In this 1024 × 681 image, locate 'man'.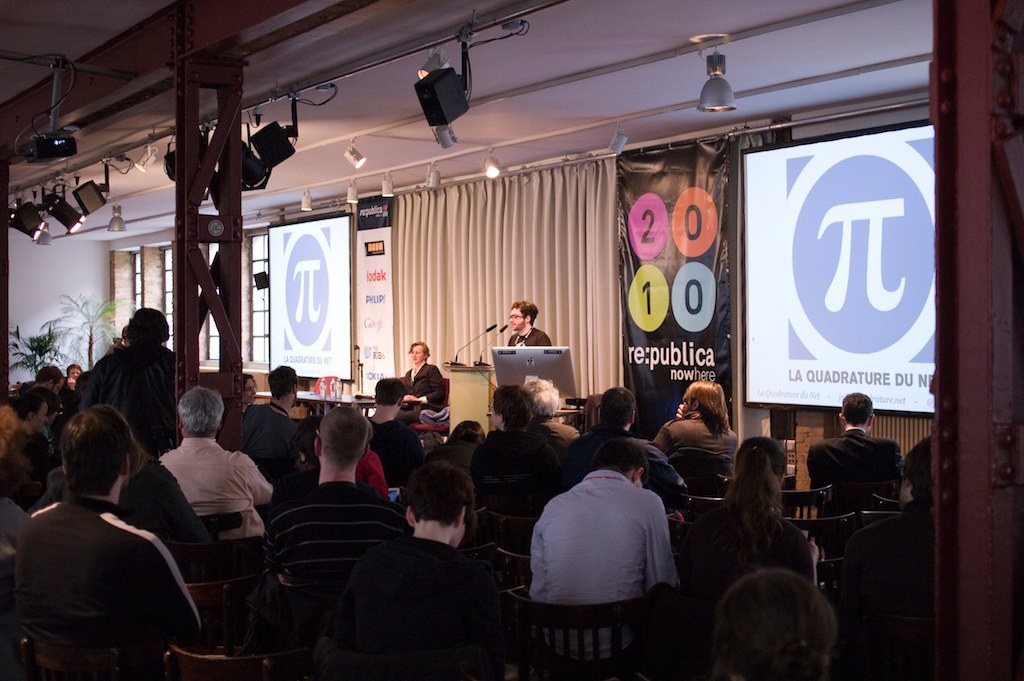
Bounding box: 154, 382, 279, 564.
